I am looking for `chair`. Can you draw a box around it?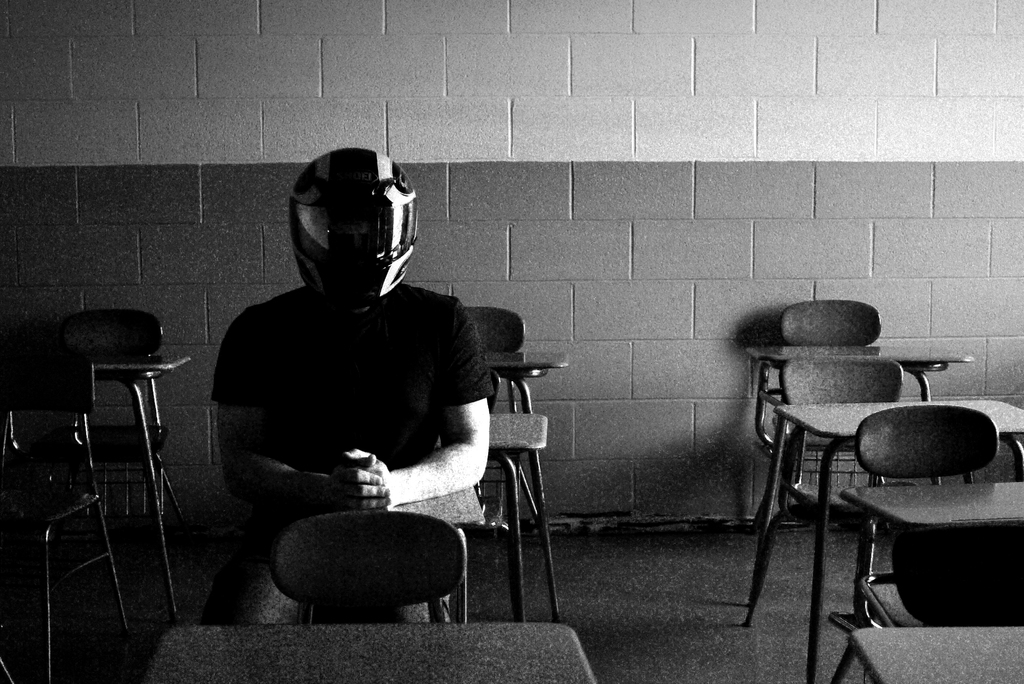
Sure, the bounding box is left=0, top=316, right=125, bottom=683.
